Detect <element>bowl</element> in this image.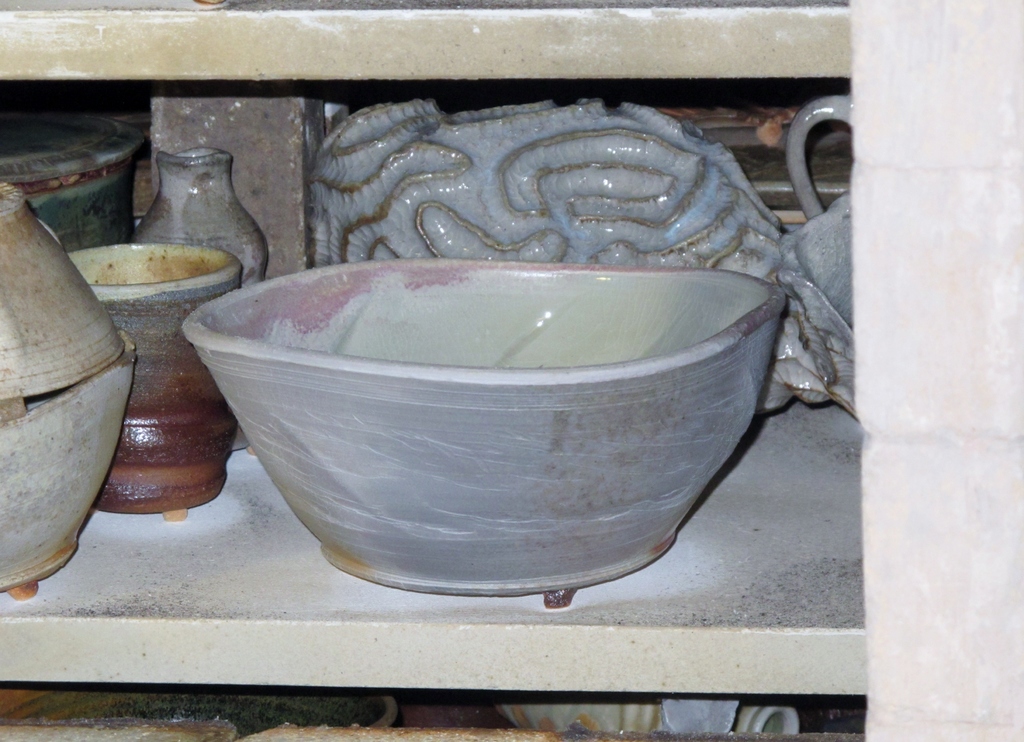
Detection: bbox(179, 250, 787, 598).
